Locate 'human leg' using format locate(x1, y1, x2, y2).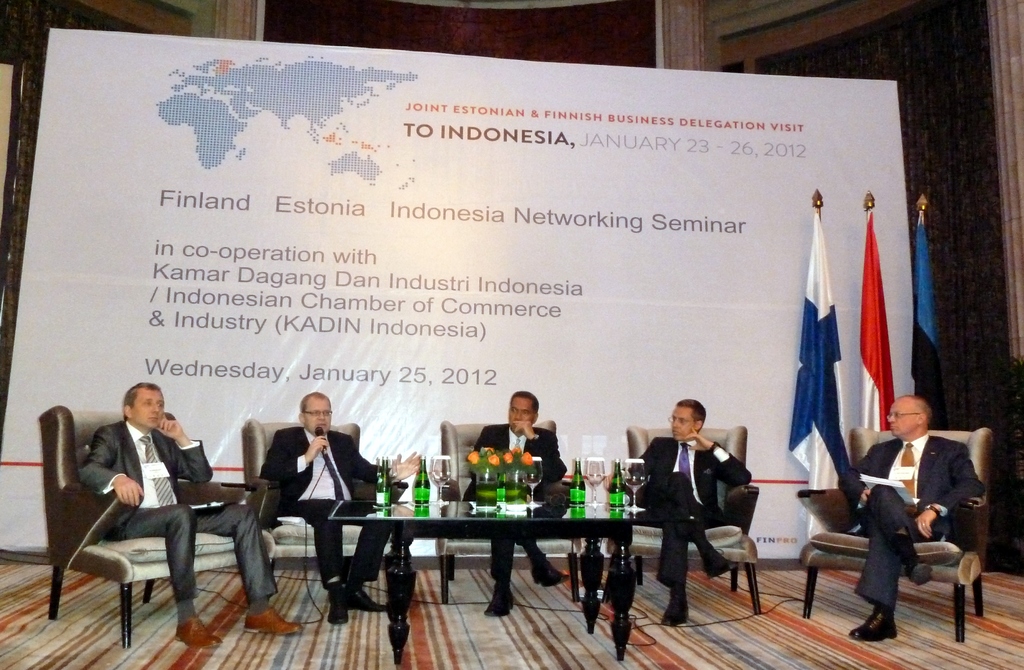
locate(198, 503, 305, 632).
